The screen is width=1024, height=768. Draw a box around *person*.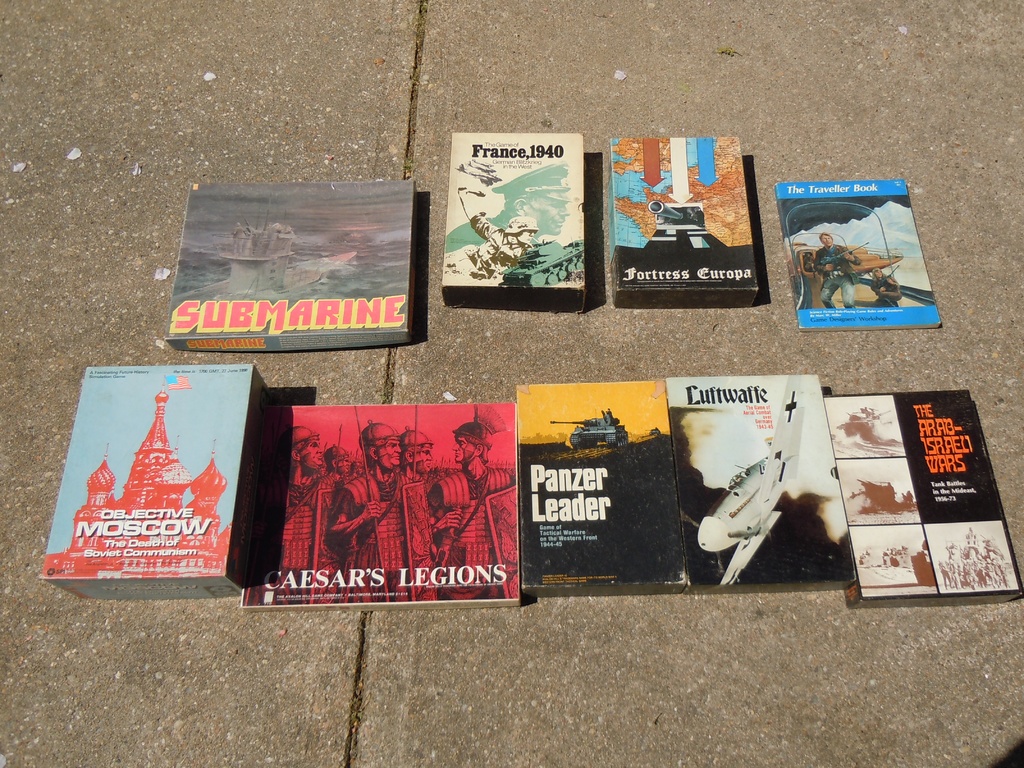
318:413:402:605.
